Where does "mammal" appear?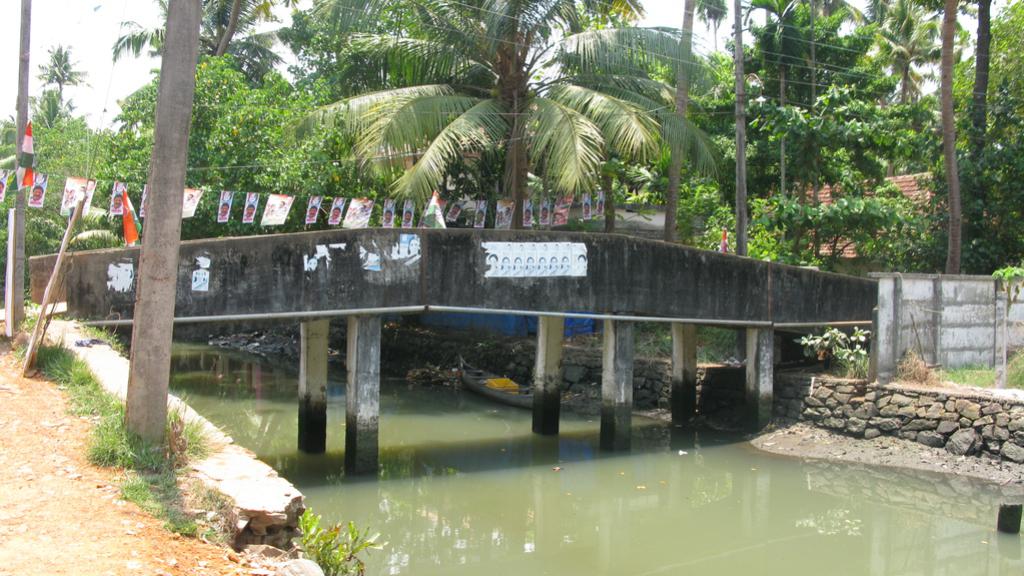
Appears at (x1=447, y1=204, x2=456, y2=219).
